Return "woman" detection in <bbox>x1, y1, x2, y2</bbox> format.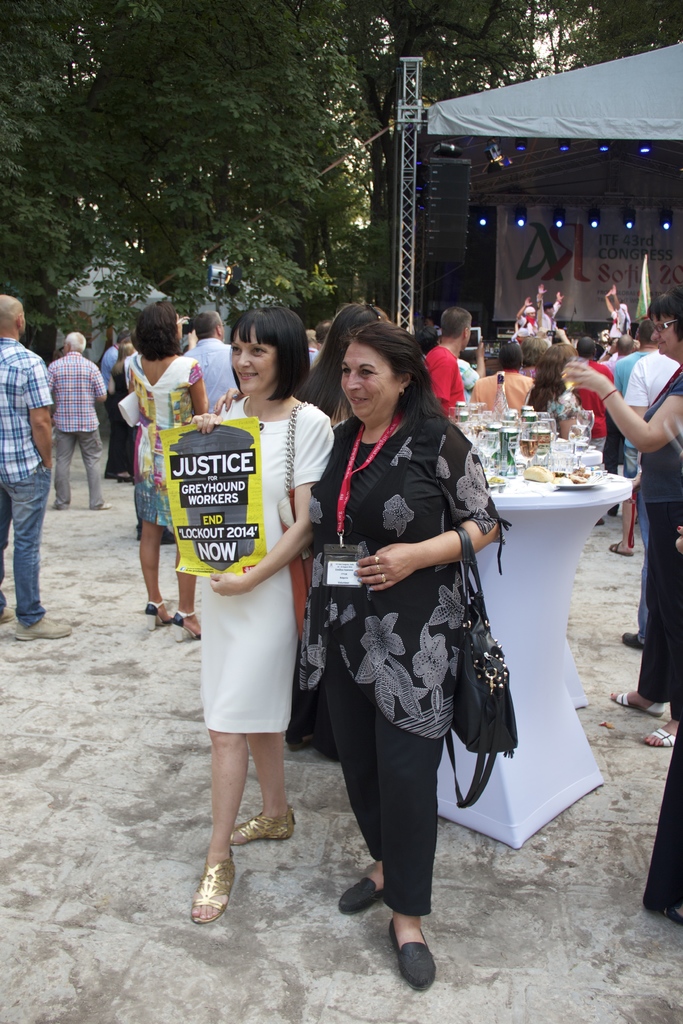
<bbox>184, 300, 338, 935</bbox>.
